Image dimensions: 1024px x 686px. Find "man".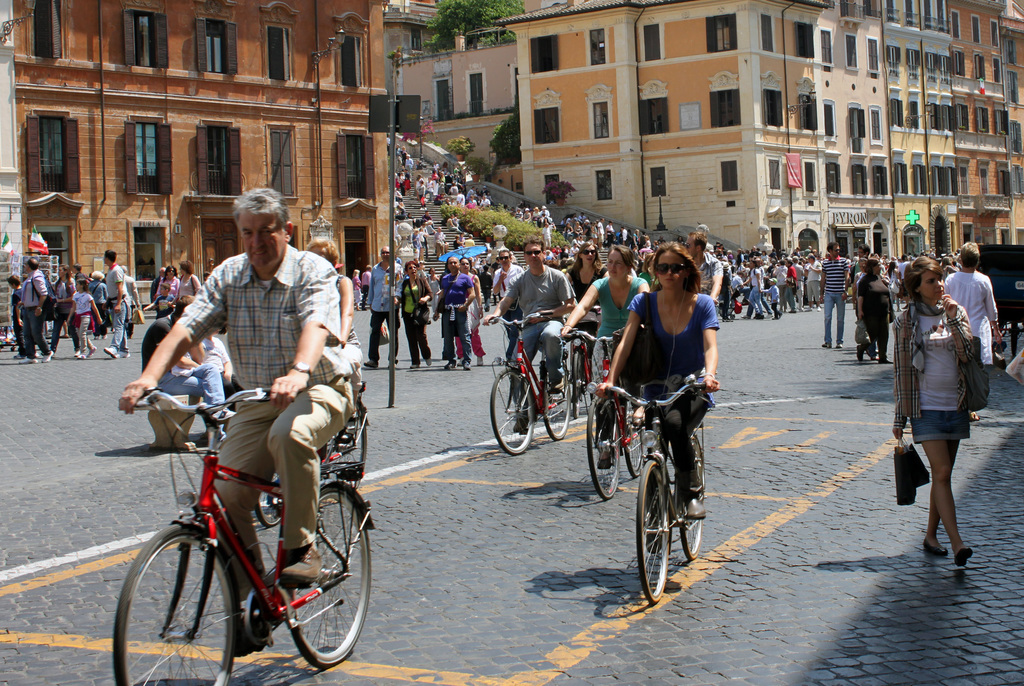
box=[483, 237, 575, 433].
